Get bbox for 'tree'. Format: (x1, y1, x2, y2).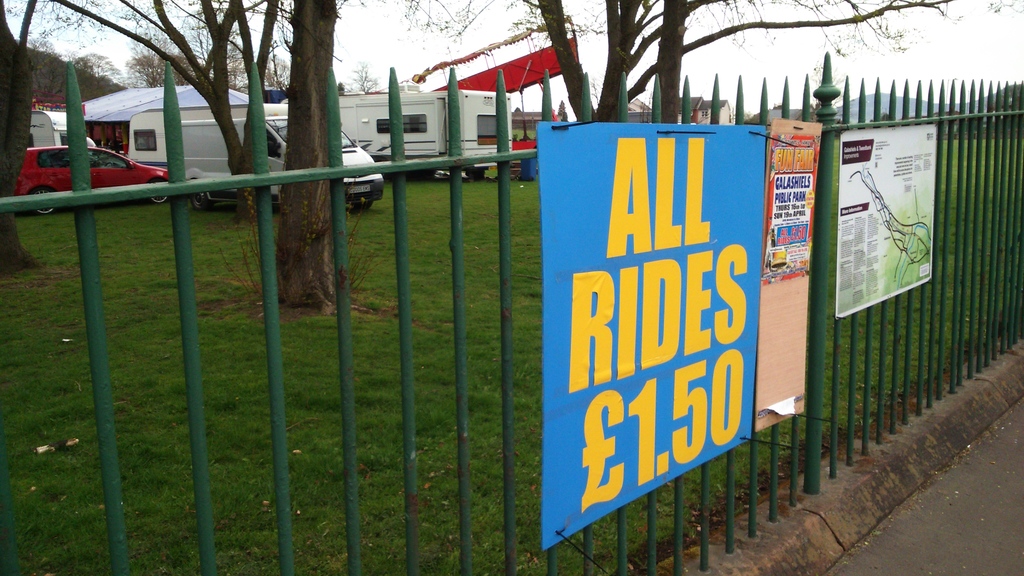
(375, 0, 950, 122).
